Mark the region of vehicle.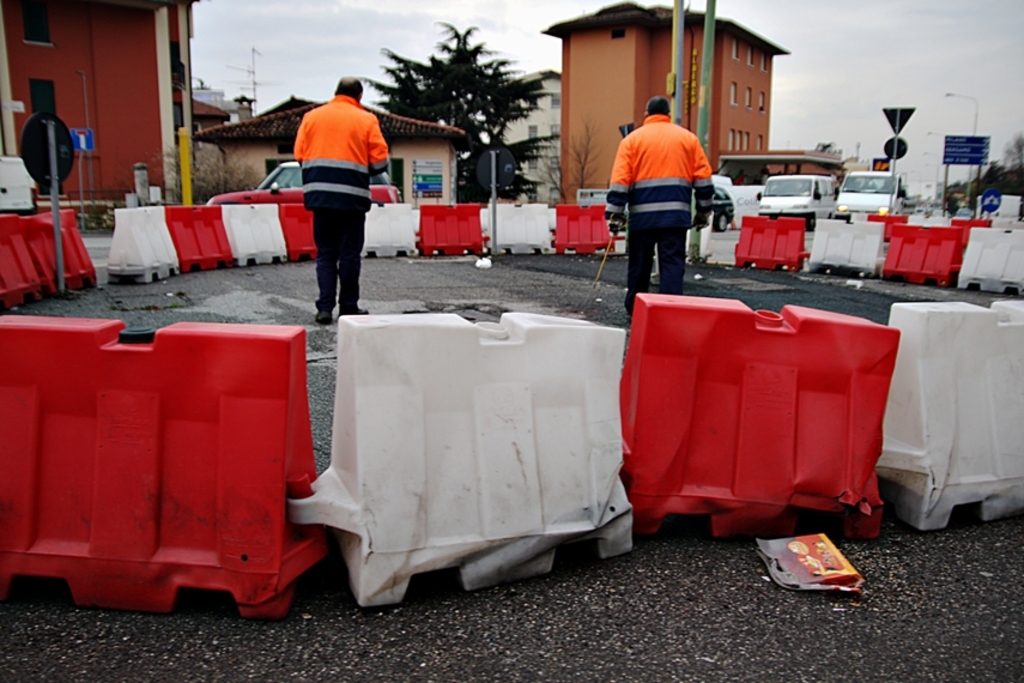
Region: <bbox>202, 161, 402, 206</bbox>.
